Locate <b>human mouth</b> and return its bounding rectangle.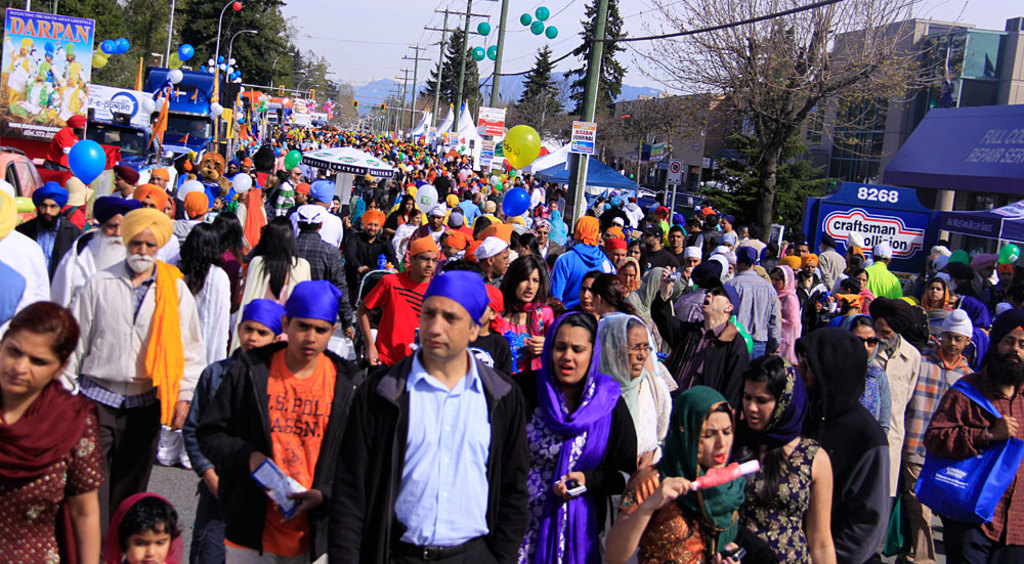
<box>631,367,644,372</box>.
